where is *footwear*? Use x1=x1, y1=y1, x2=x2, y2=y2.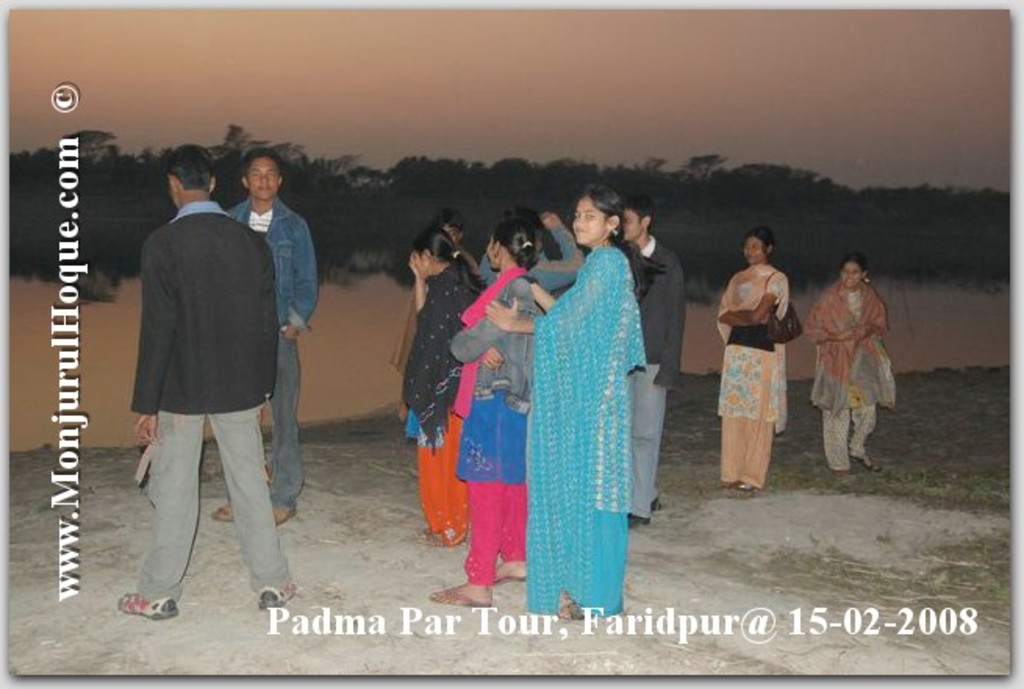
x1=117, y1=594, x2=180, y2=623.
